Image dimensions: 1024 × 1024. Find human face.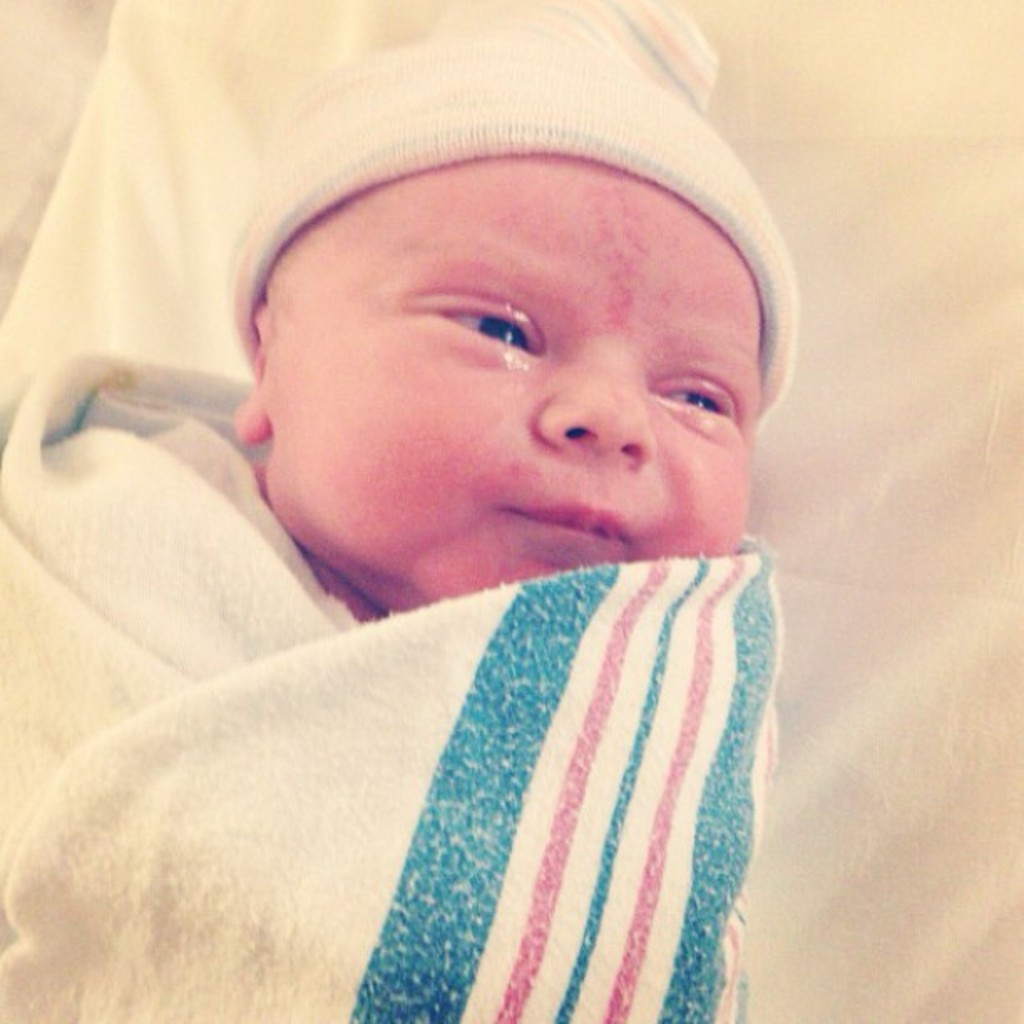
[261, 157, 778, 599].
